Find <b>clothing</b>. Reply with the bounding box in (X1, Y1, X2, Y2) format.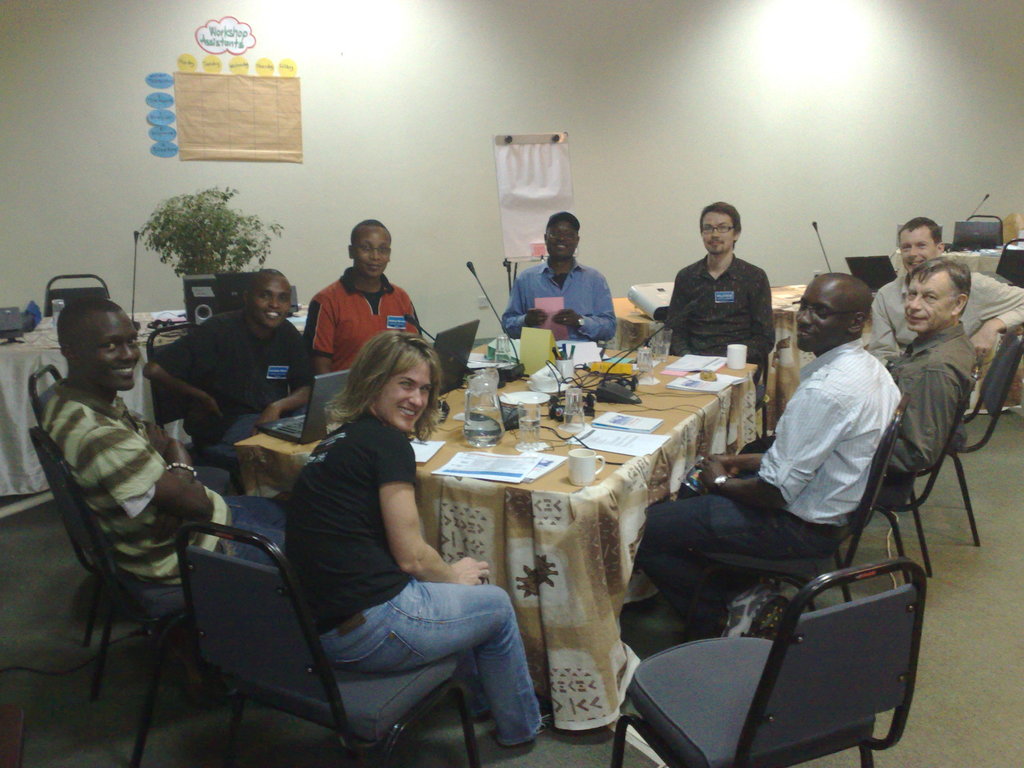
(500, 254, 620, 339).
